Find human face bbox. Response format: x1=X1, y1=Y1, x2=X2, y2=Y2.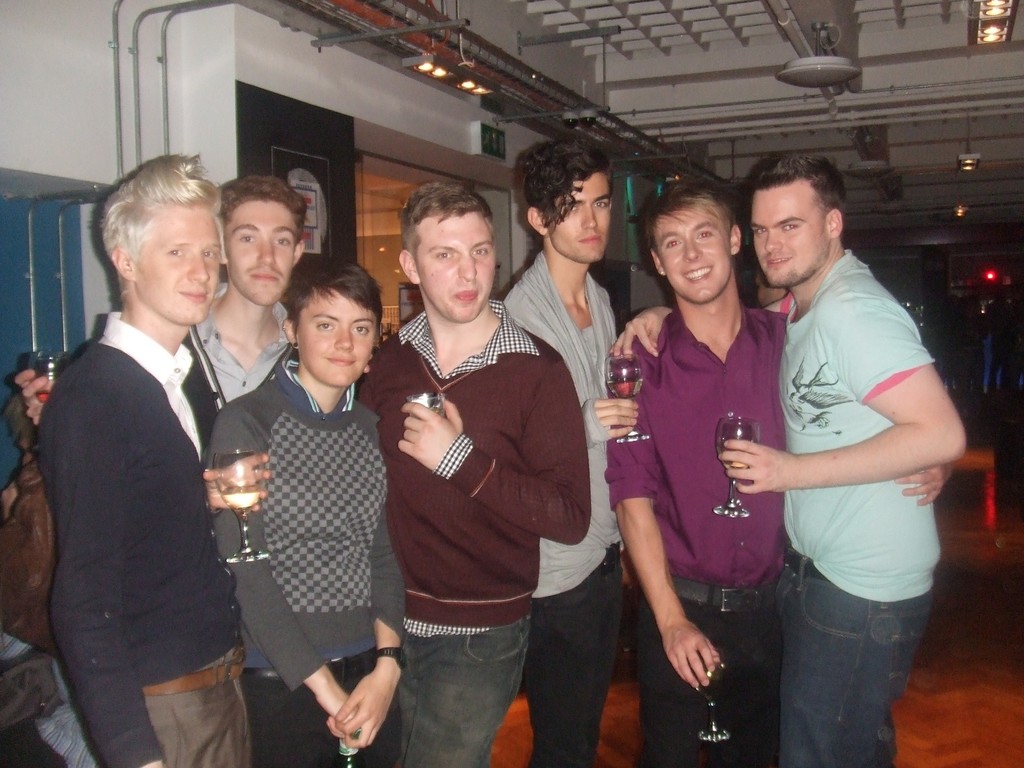
x1=293, y1=289, x2=379, y2=389.
